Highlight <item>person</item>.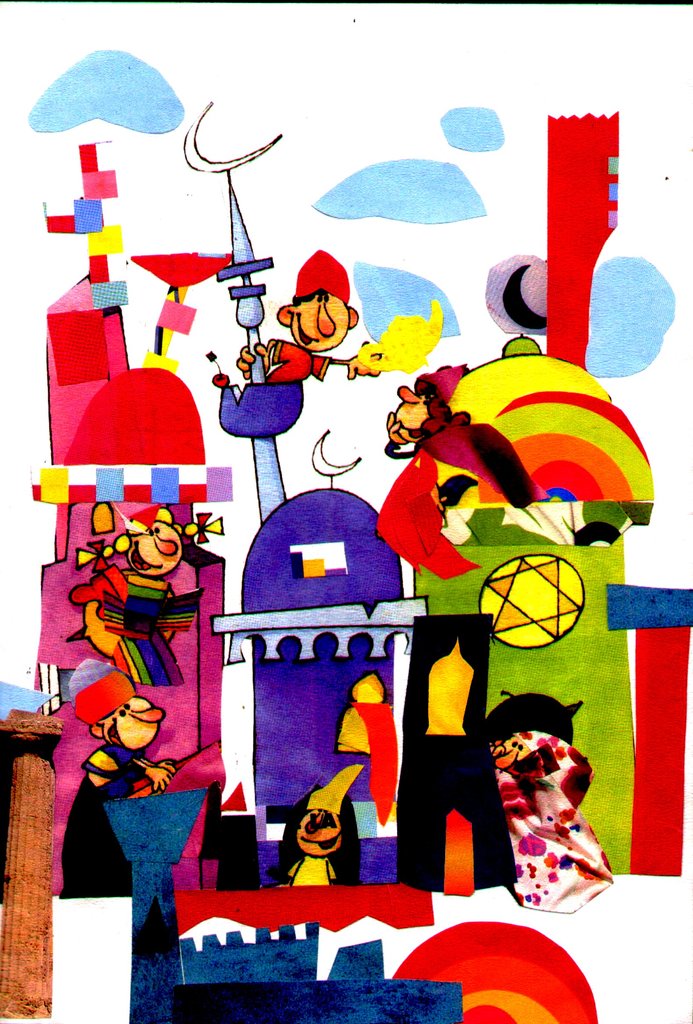
Highlighted region: BBox(263, 764, 370, 895).
